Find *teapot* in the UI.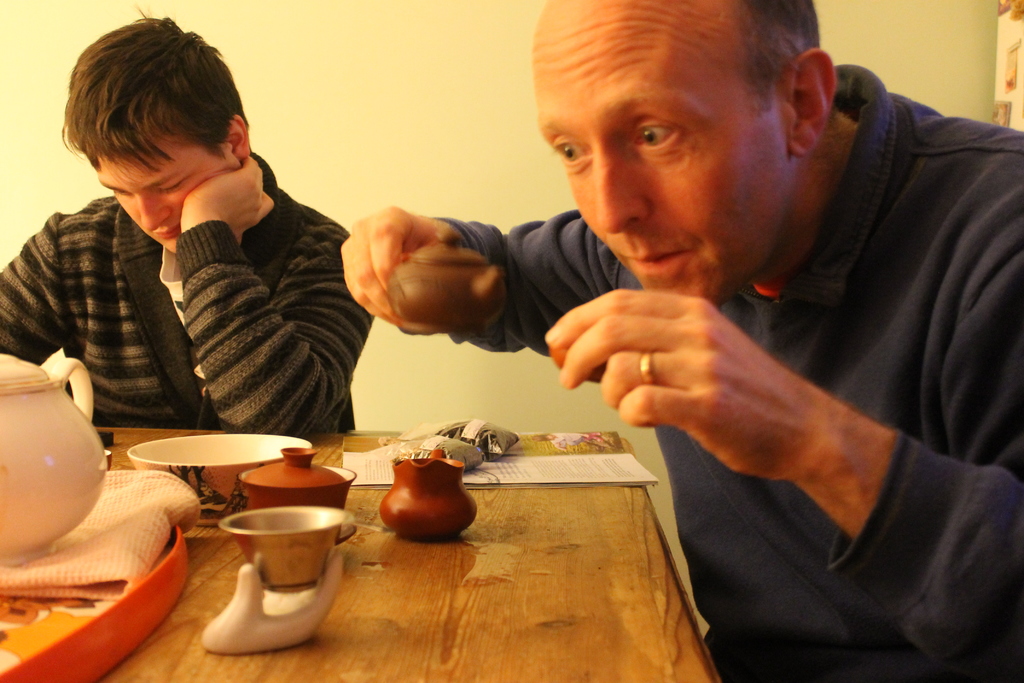
UI element at {"x1": 0, "y1": 349, "x2": 106, "y2": 565}.
